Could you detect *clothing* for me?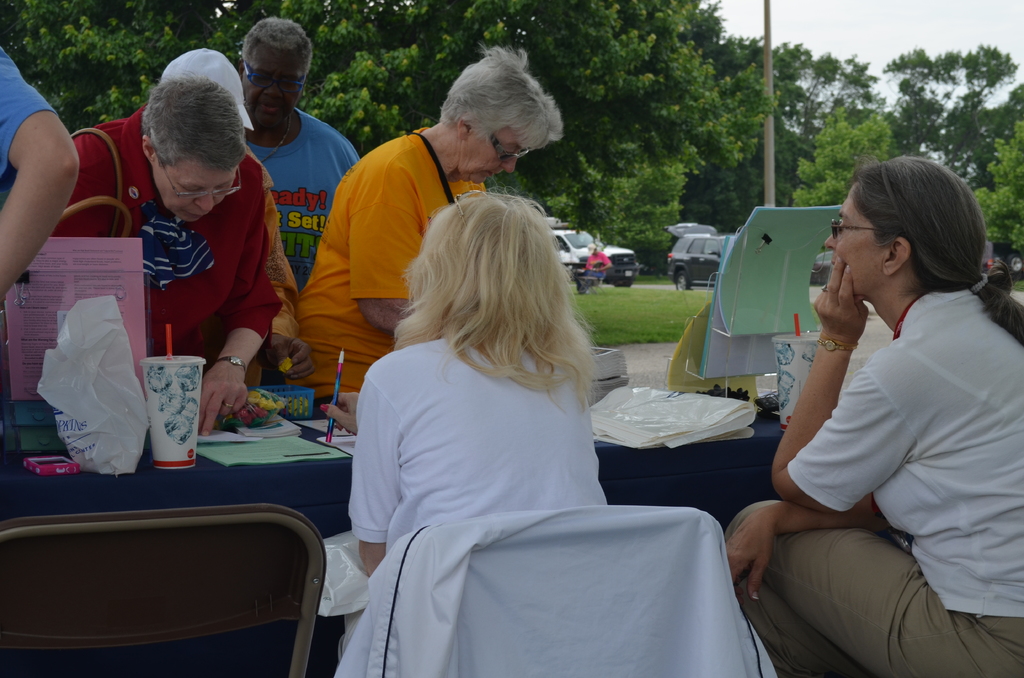
Detection result: pyautogui.locateOnScreen(246, 110, 360, 286).
